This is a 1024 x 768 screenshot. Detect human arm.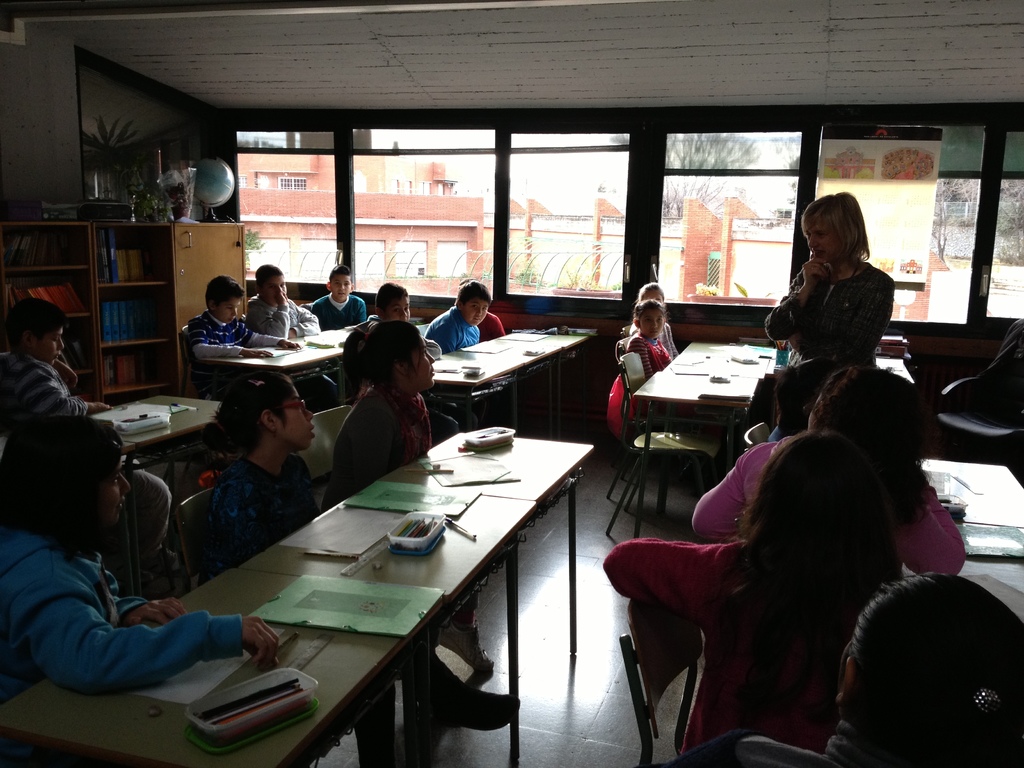
<region>595, 540, 733, 625</region>.
